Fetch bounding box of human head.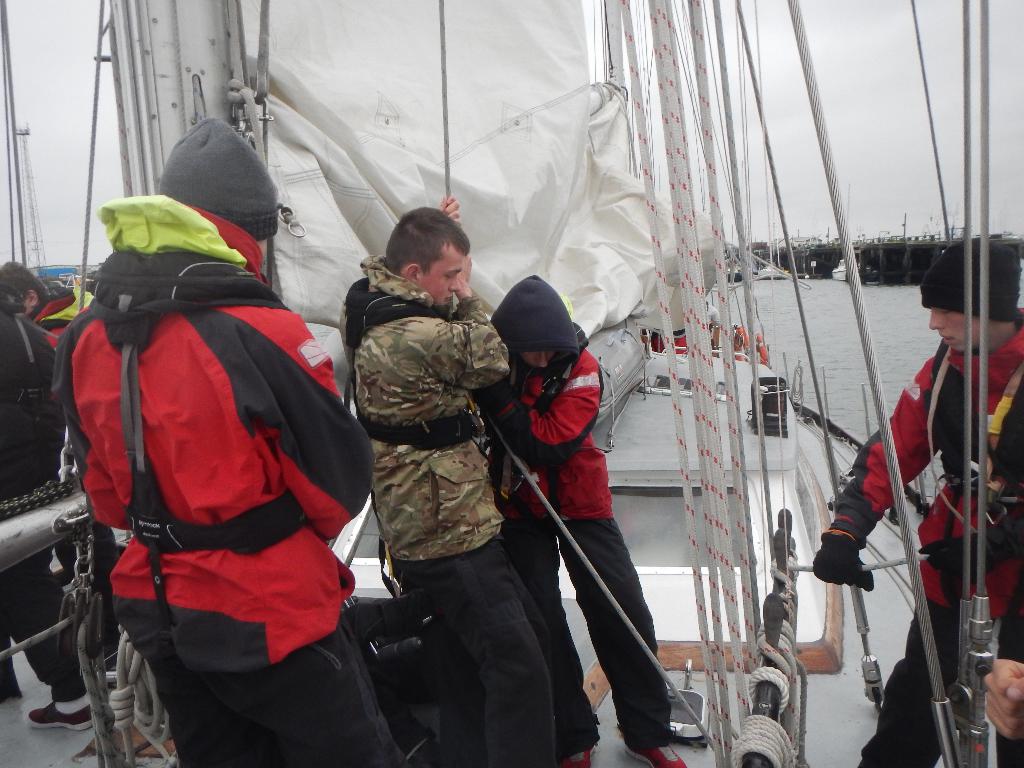
Bbox: bbox(372, 204, 472, 292).
